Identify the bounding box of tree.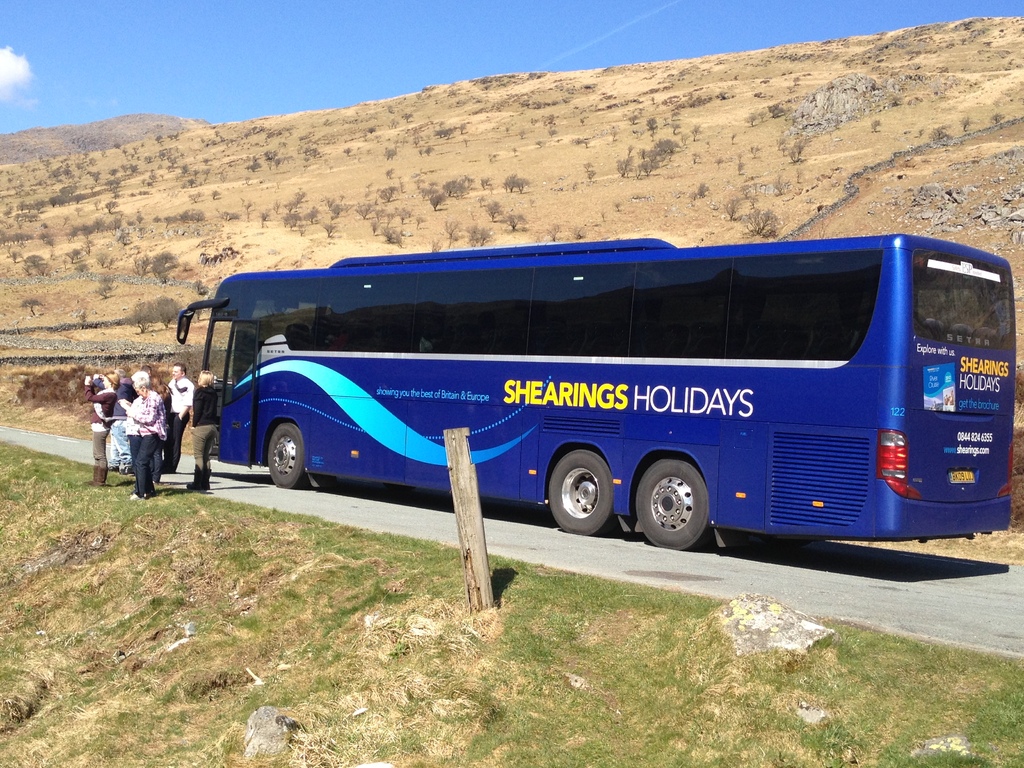
BBox(107, 198, 120, 212).
